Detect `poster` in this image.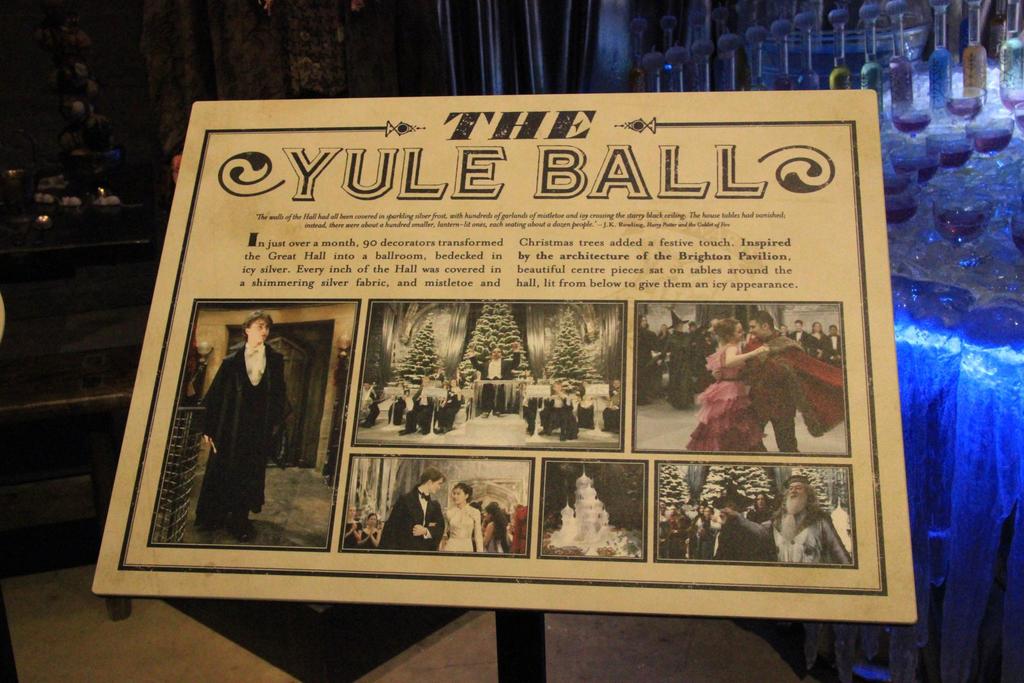
Detection: (x1=89, y1=90, x2=922, y2=623).
